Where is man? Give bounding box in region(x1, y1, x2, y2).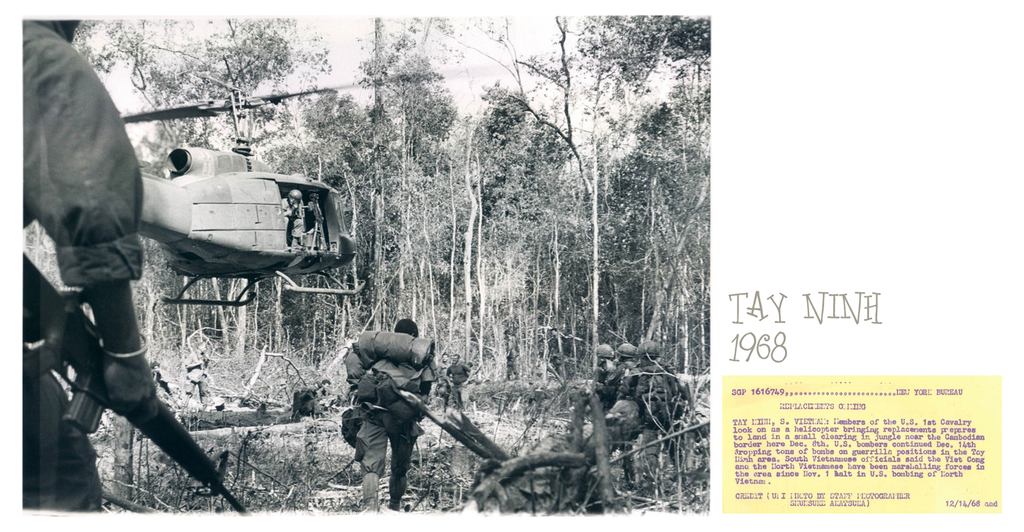
region(342, 320, 440, 513).
